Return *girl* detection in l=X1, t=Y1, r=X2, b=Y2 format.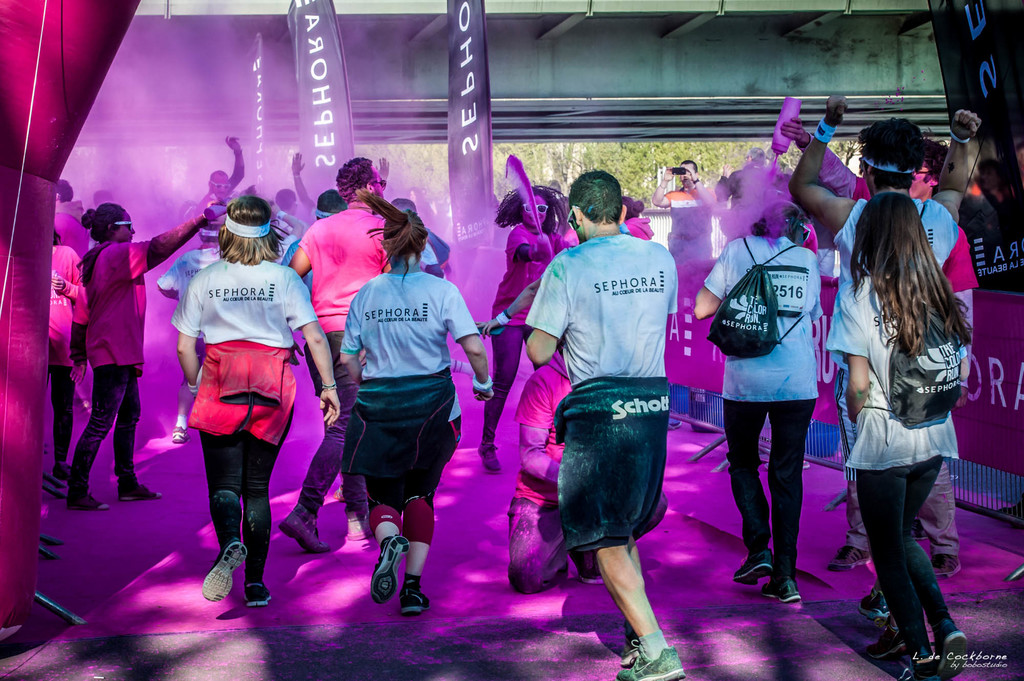
l=820, t=187, r=970, b=680.
